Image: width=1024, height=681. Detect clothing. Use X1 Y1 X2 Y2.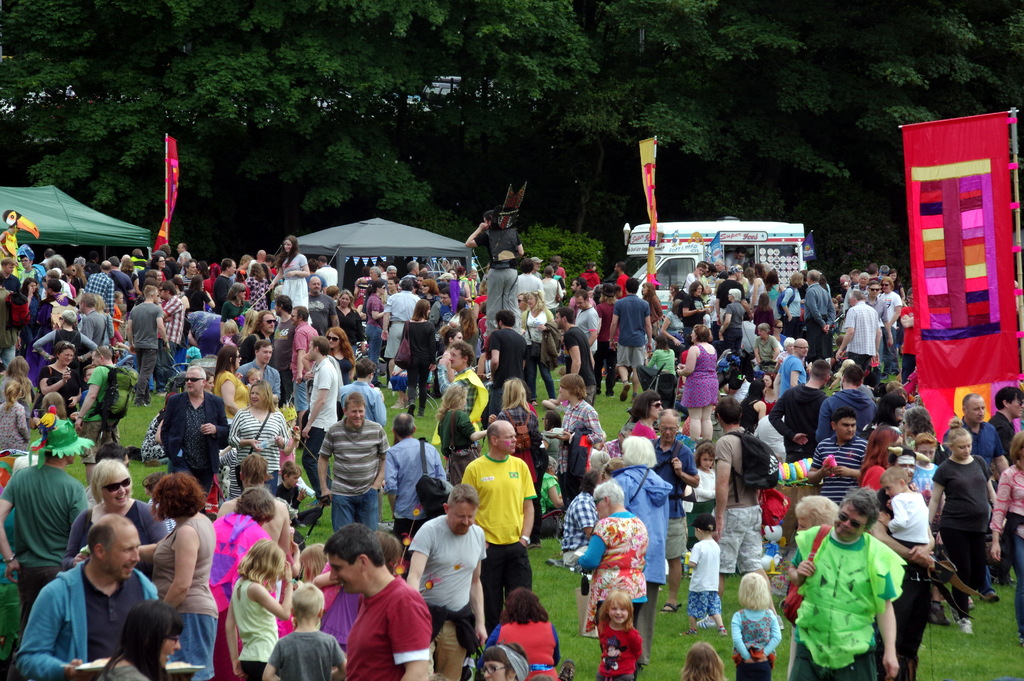
770 377 829 464.
